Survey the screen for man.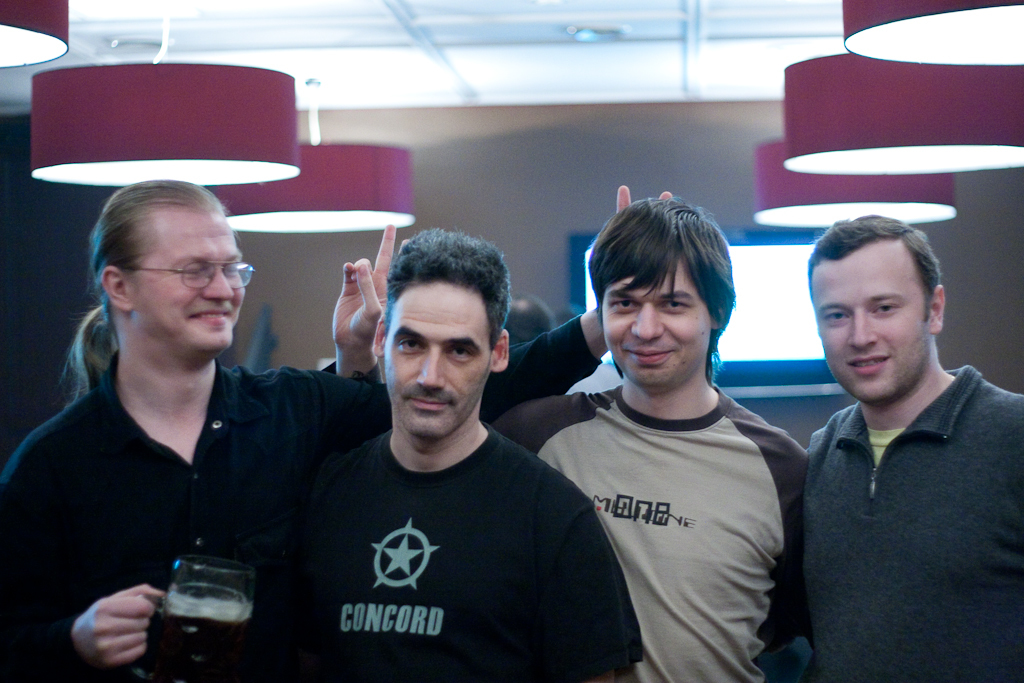
Survey found: [772,222,1023,667].
